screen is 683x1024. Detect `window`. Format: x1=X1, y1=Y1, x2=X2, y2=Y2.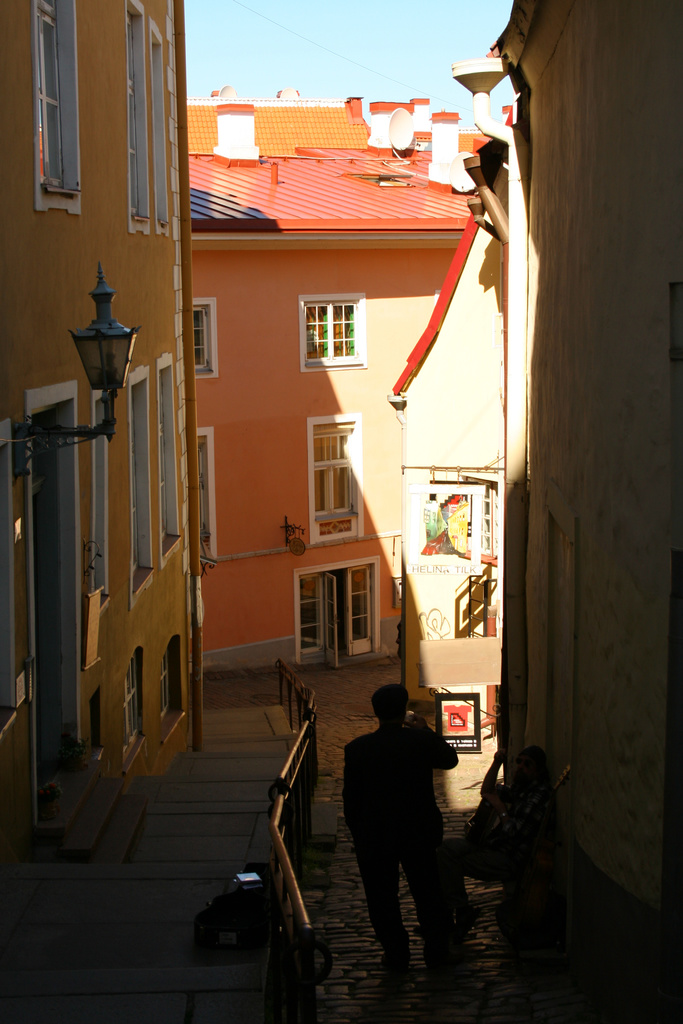
x1=95, y1=693, x2=102, y2=755.
